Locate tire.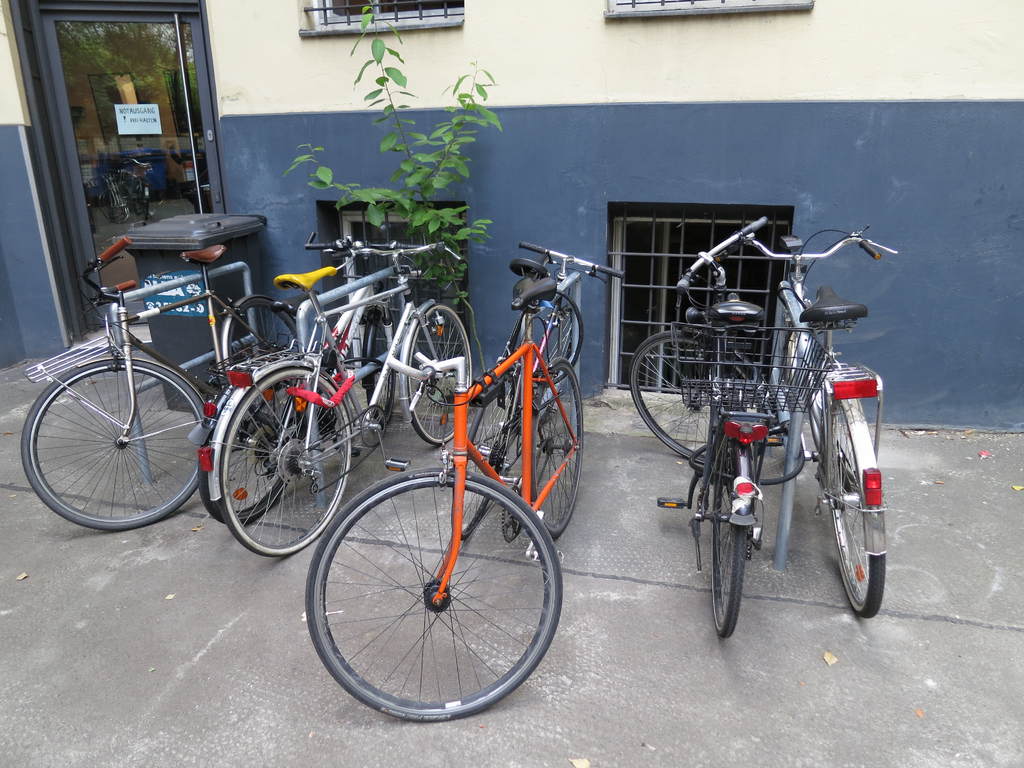
Bounding box: bbox=[219, 294, 309, 455].
